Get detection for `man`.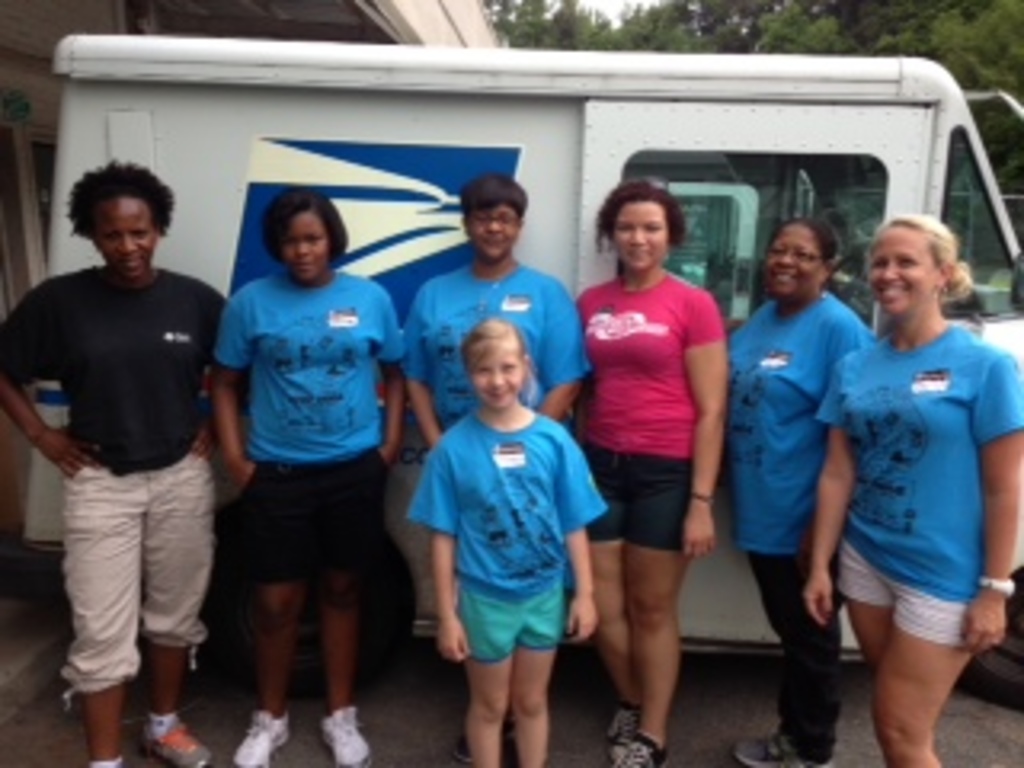
Detection: (0,160,243,765).
